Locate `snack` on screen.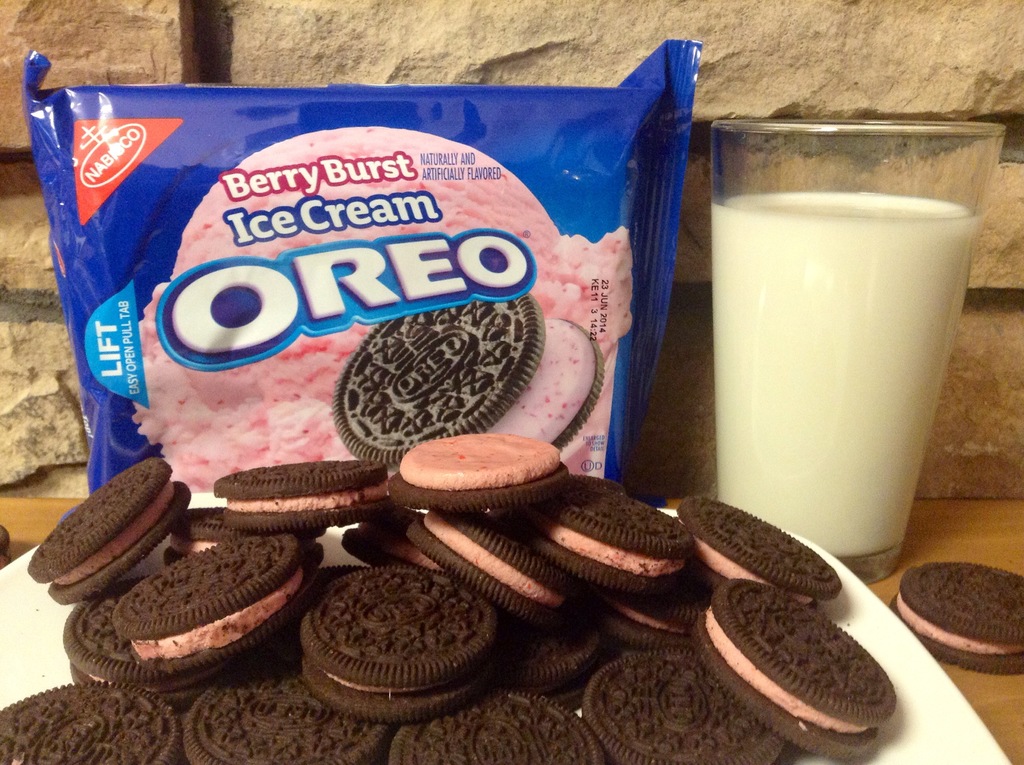
On screen at <region>883, 558, 1020, 675</region>.
